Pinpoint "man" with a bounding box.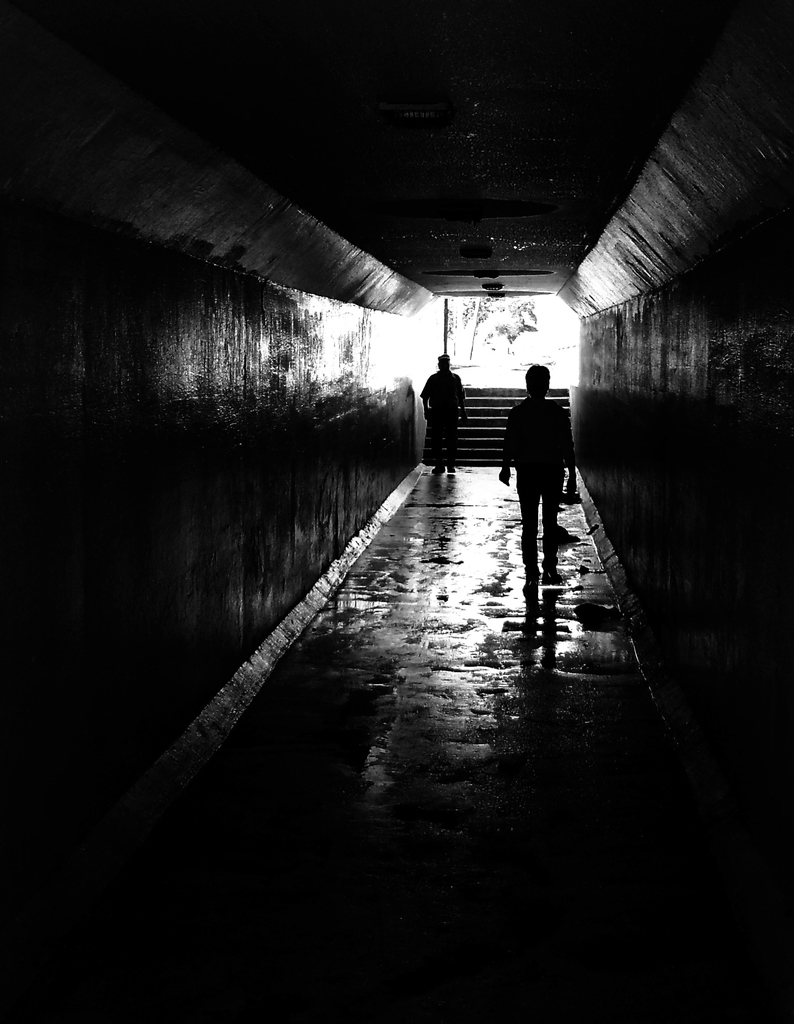
[left=501, top=356, right=592, bottom=559].
